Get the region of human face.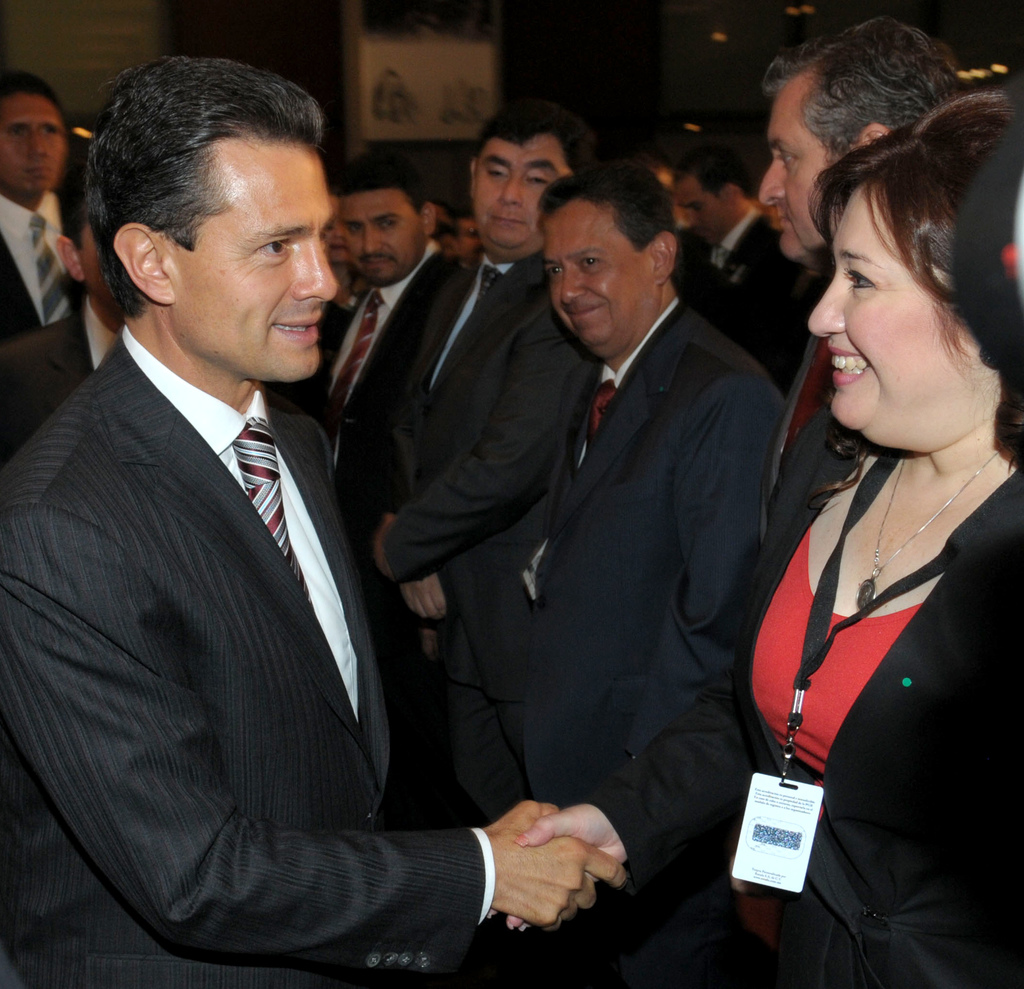
x1=177 y1=140 x2=341 y2=380.
